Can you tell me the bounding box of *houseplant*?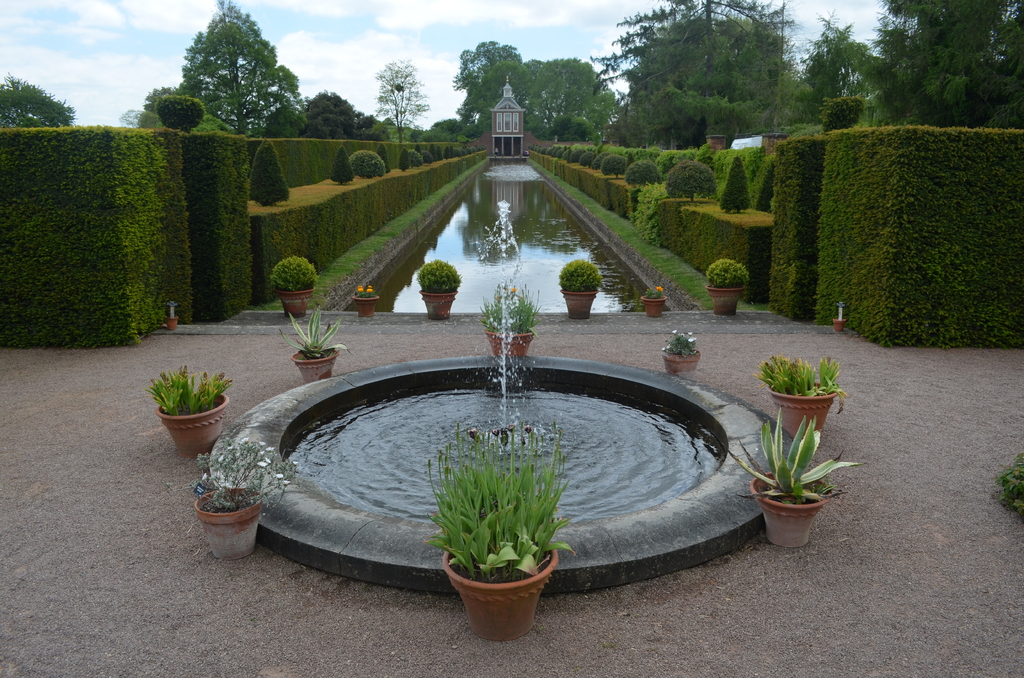
rect(428, 419, 575, 639).
